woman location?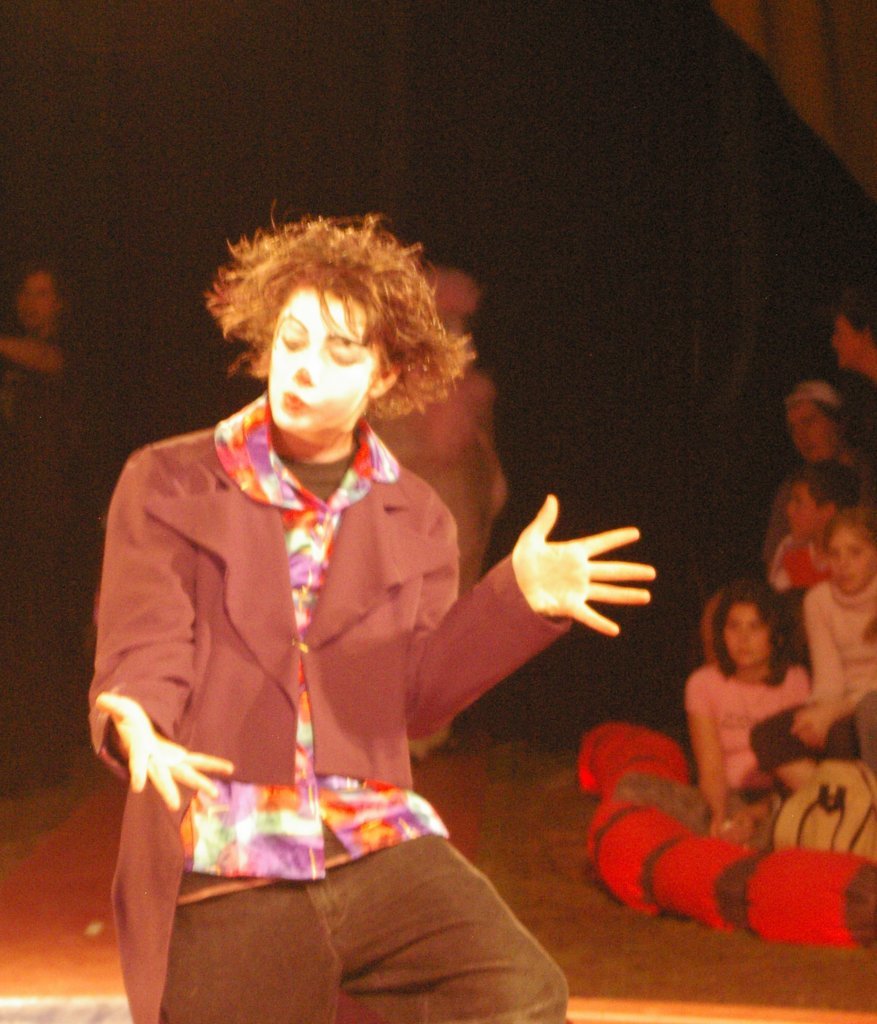
BBox(109, 210, 650, 1023)
